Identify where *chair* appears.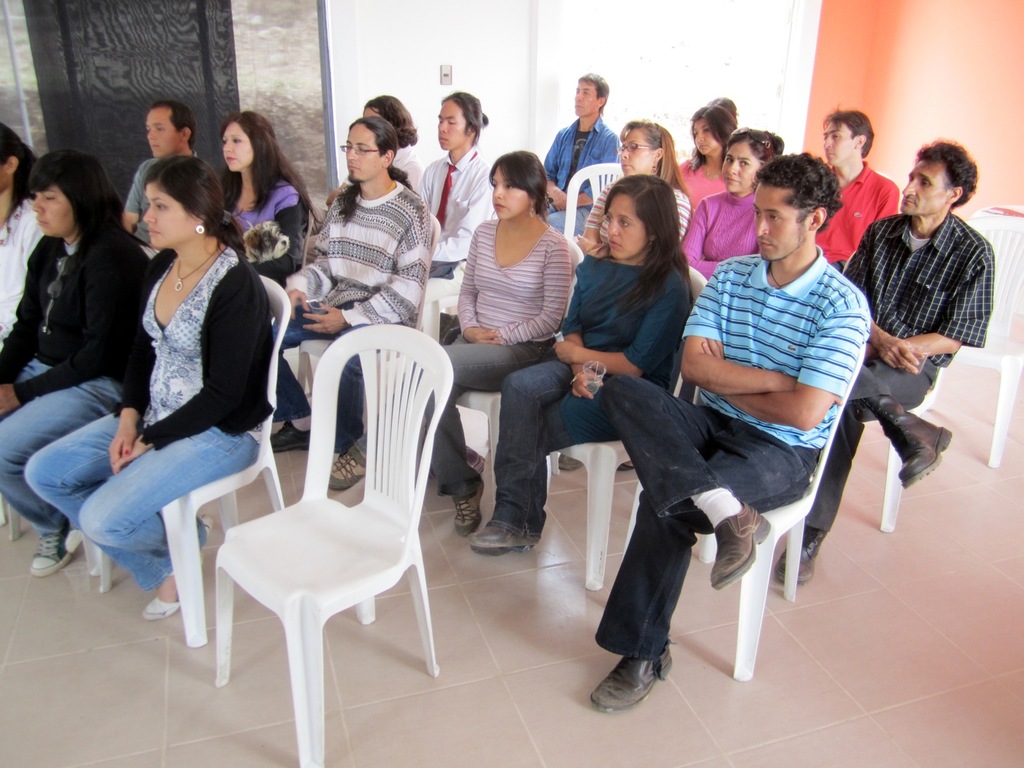
Appears at 628/310/872/684.
